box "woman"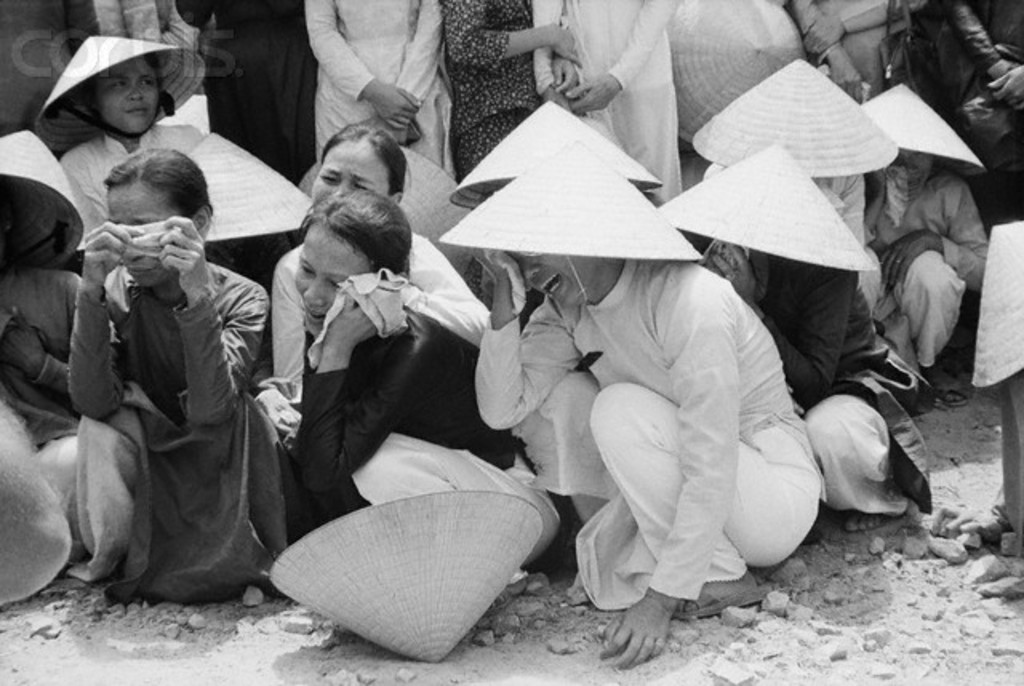
rect(848, 72, 994, 413)
